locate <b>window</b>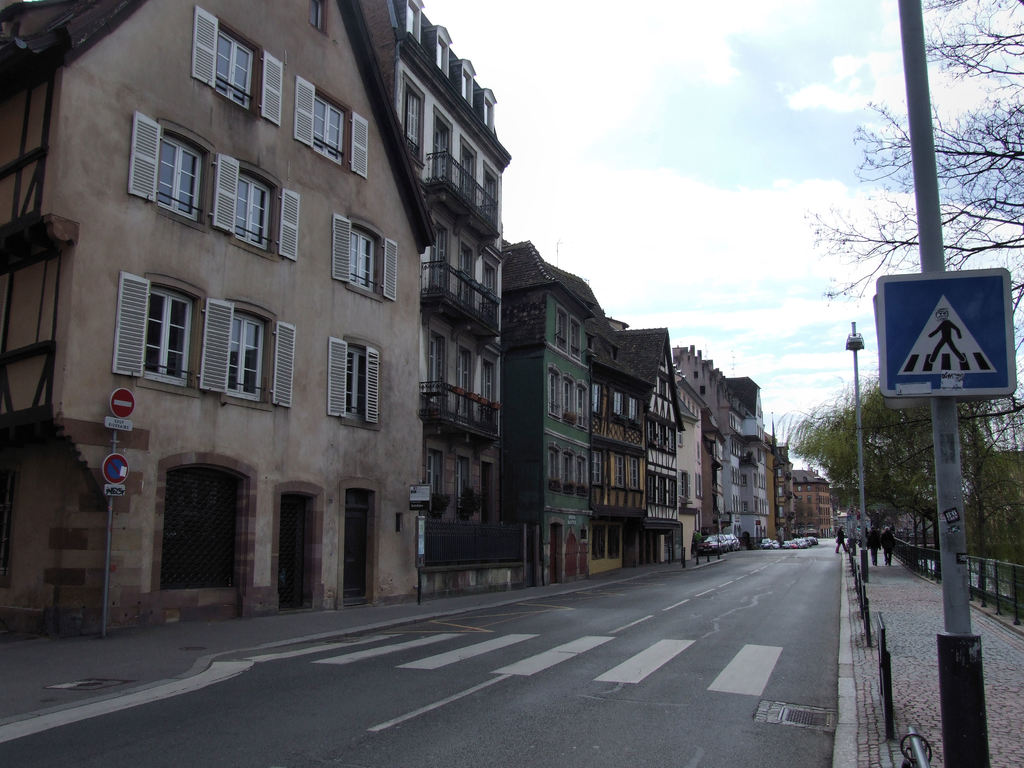
{"x1": 116, "y1": 271, "x2": 225, "y2": 399}
